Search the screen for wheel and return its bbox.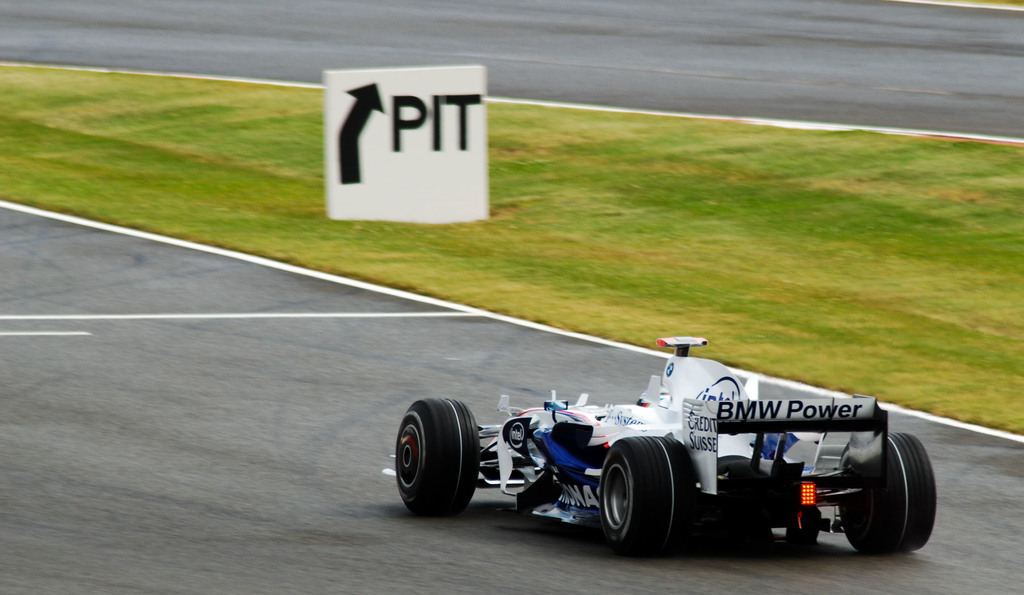
Found: locate(396, 398, 486, 519).
